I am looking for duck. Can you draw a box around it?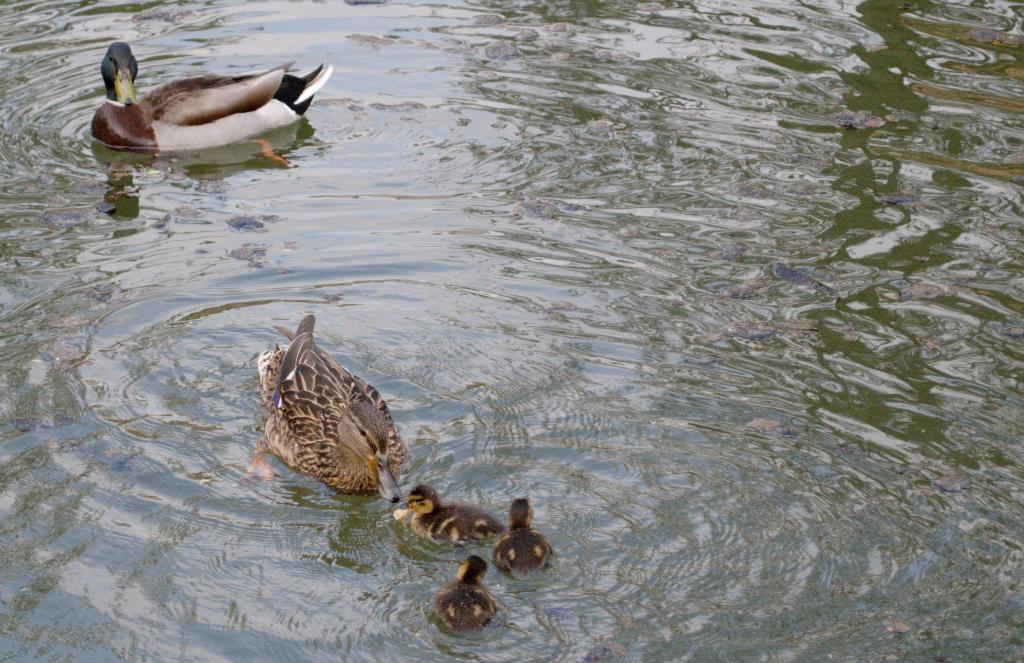
Sure, the bounding box is [x1=89, y1=36, x2=335, y2=161].
